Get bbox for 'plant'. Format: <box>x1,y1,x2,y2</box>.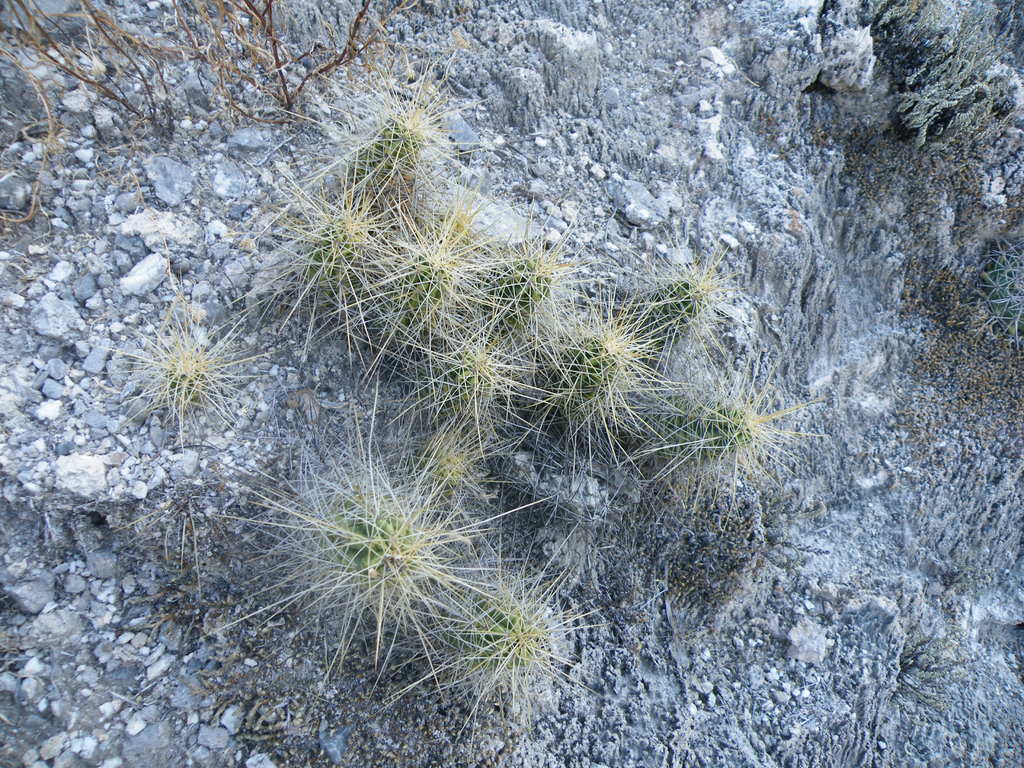
<box>460,222,598,351</box>.
